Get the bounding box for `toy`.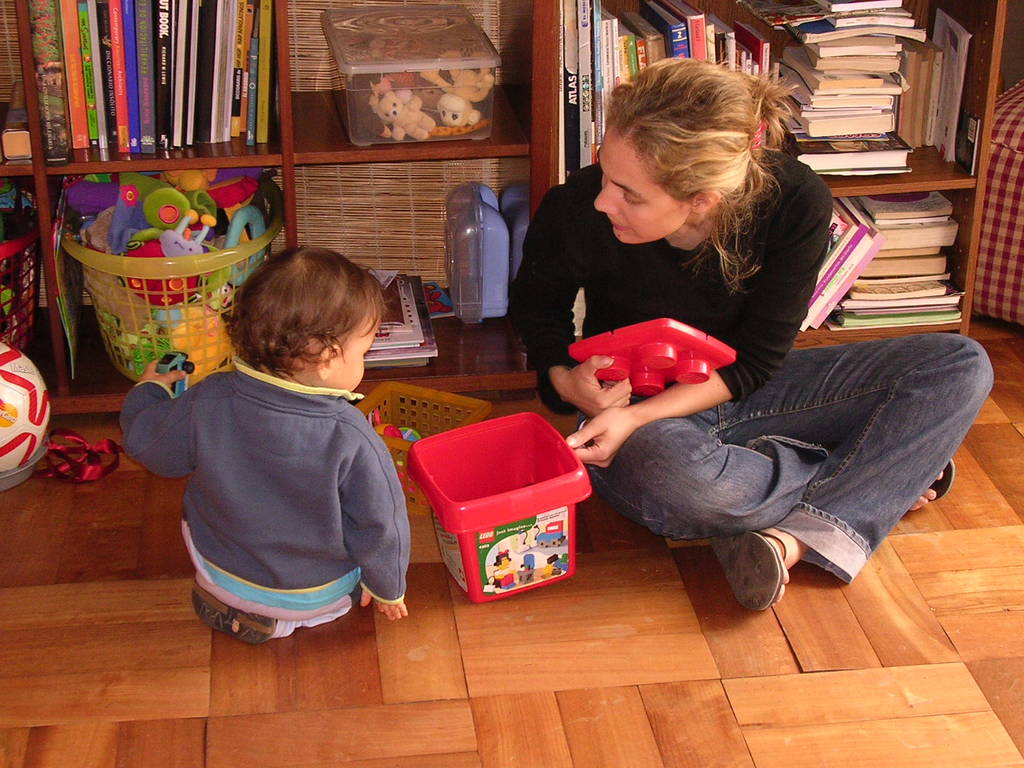
locate(481, 551, 517, 596).
